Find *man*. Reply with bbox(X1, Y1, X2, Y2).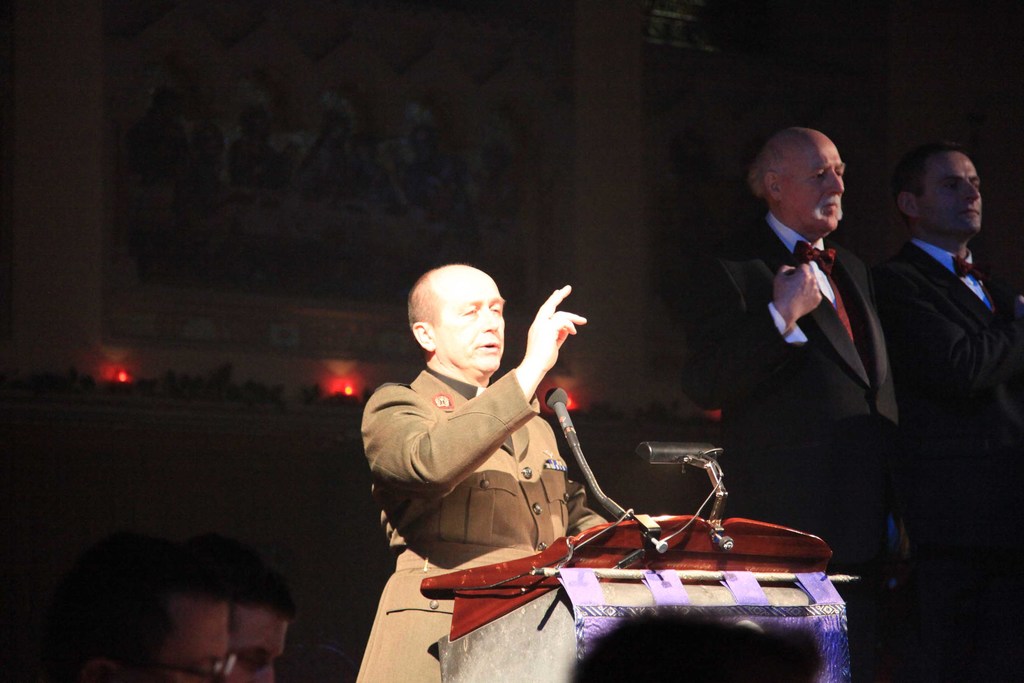
bbox(354, 265, 586, 682).
